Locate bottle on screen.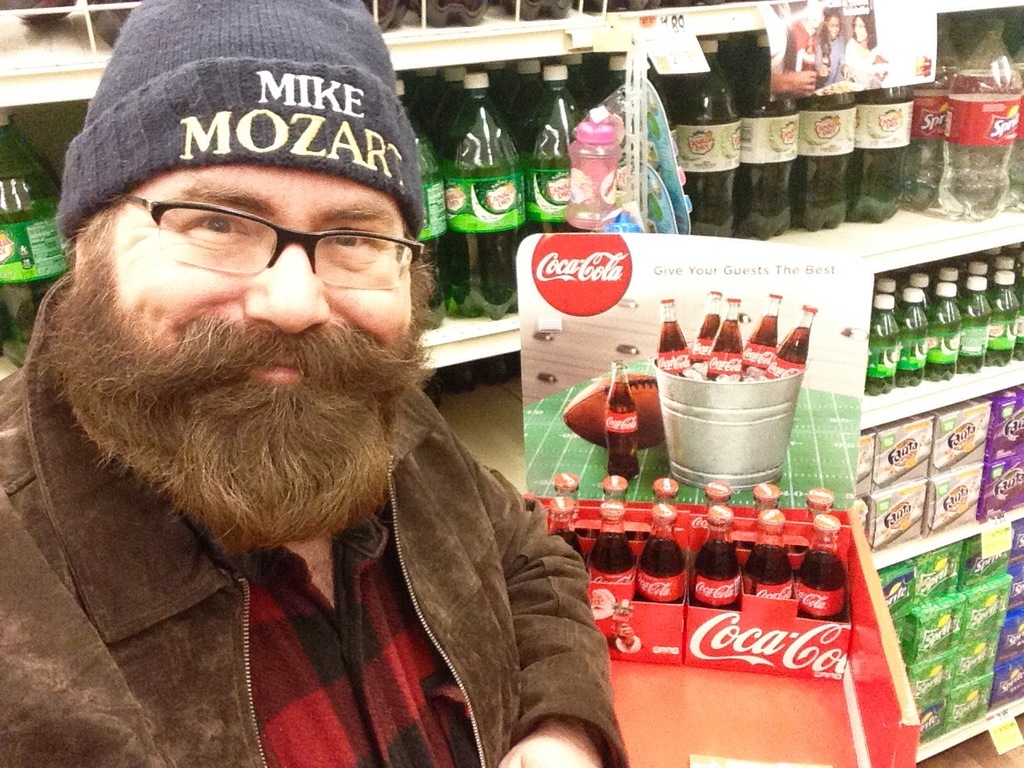
On screen at region(513, 0, 565, 15).
